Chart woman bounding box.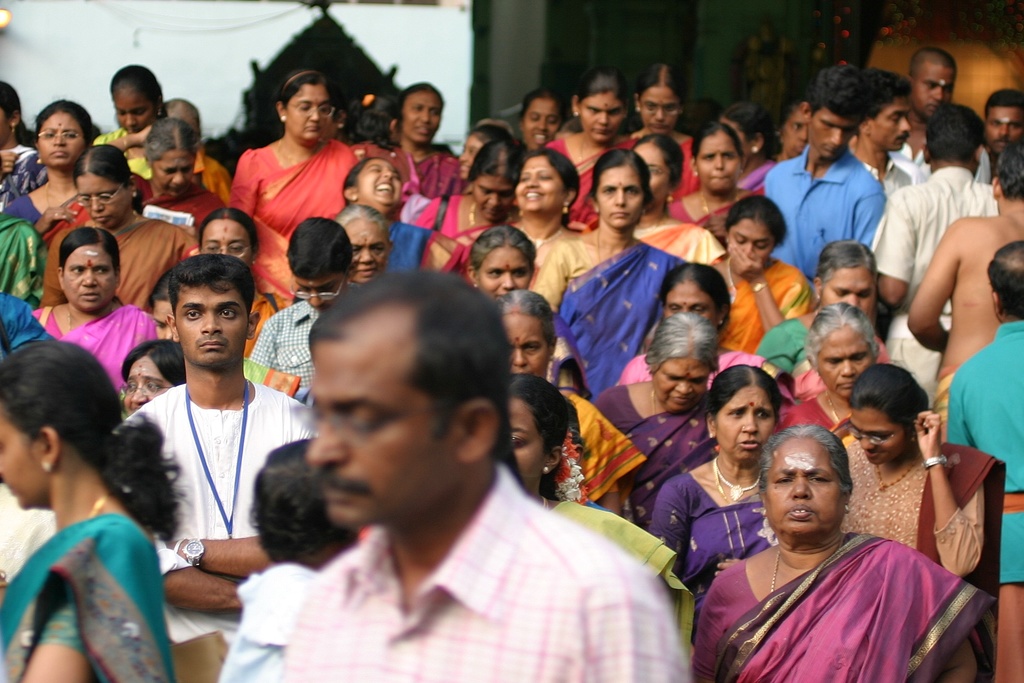
Charted: [779,302,892,451].
